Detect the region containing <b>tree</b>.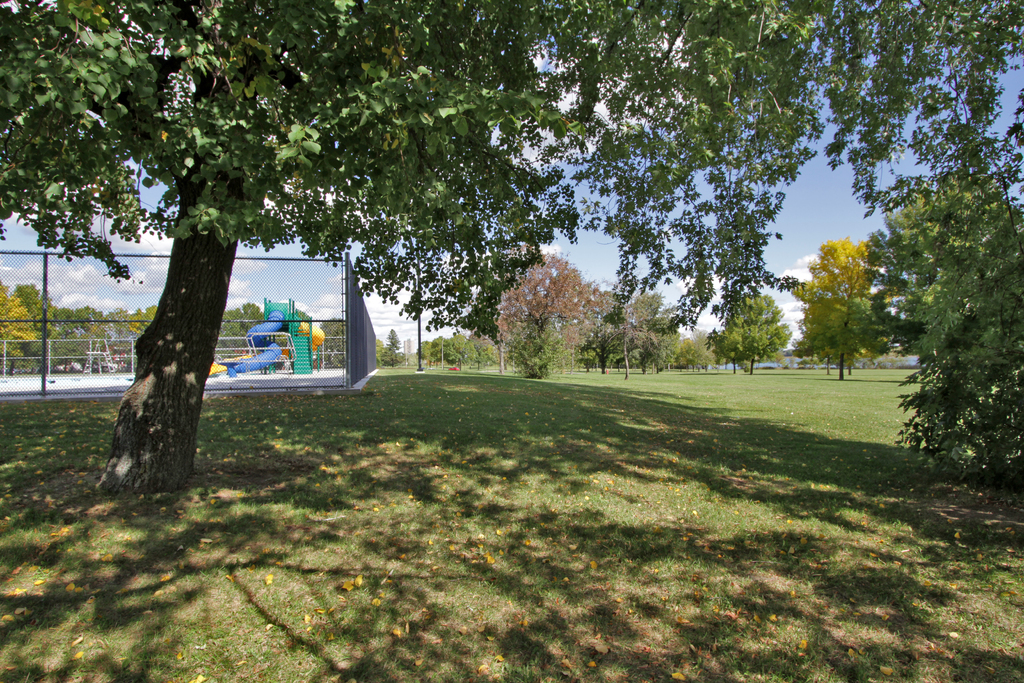
609, 288, 675, 382.
